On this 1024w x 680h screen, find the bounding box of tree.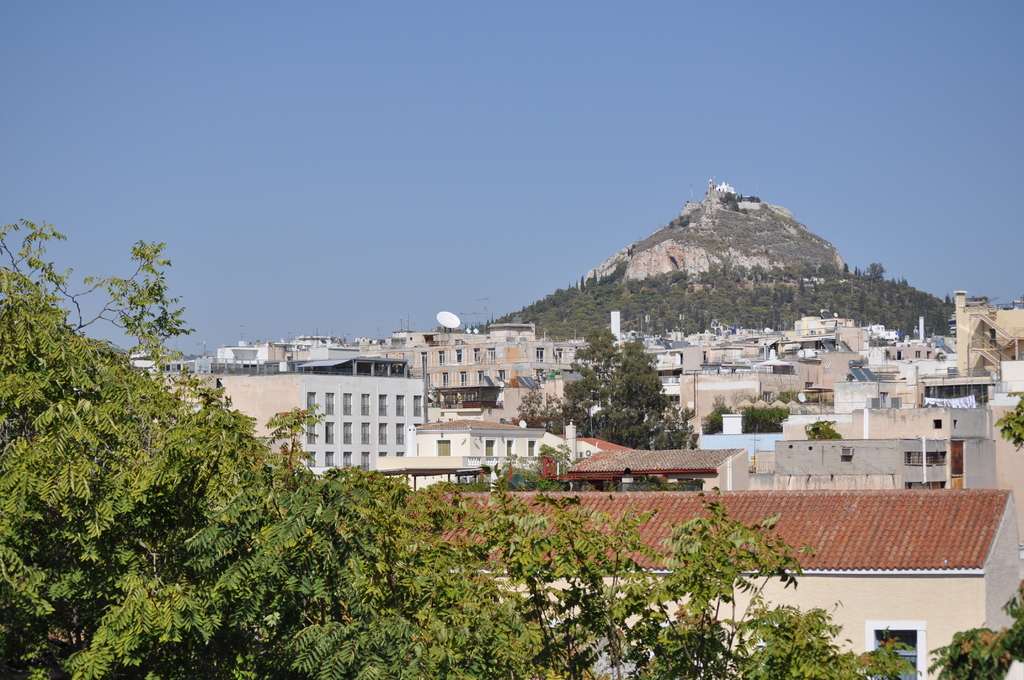
Bounding box: select_region(732, 200, 740, 213).
